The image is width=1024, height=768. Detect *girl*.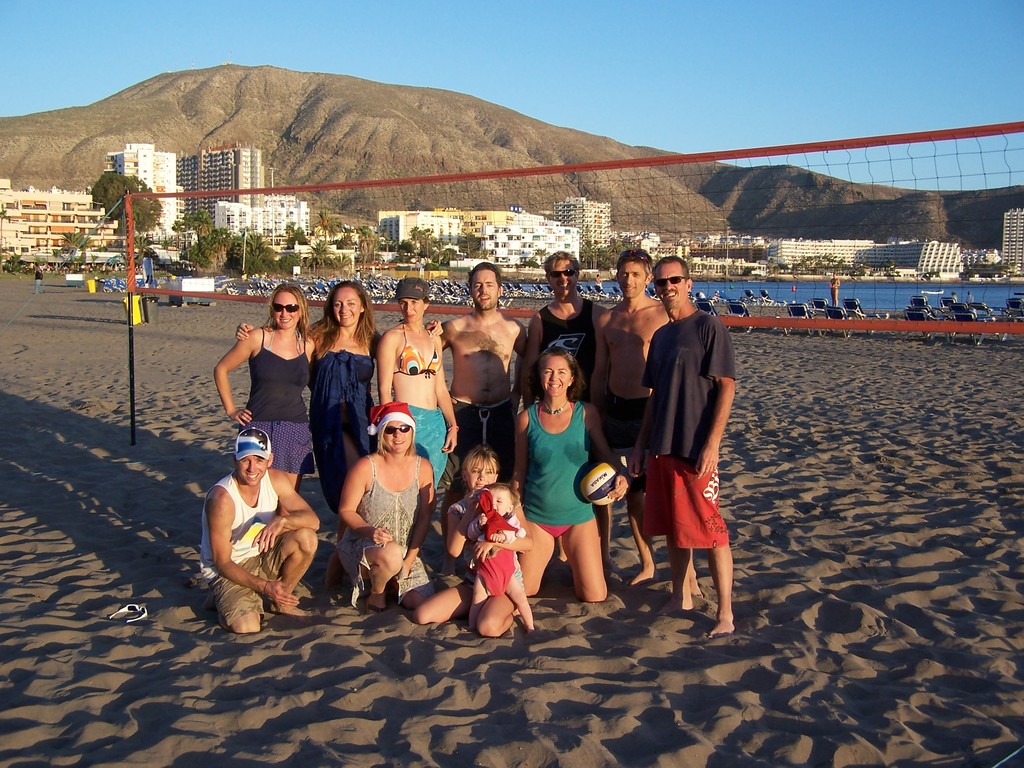
Detection: <box>460,481,544,641</box>.
